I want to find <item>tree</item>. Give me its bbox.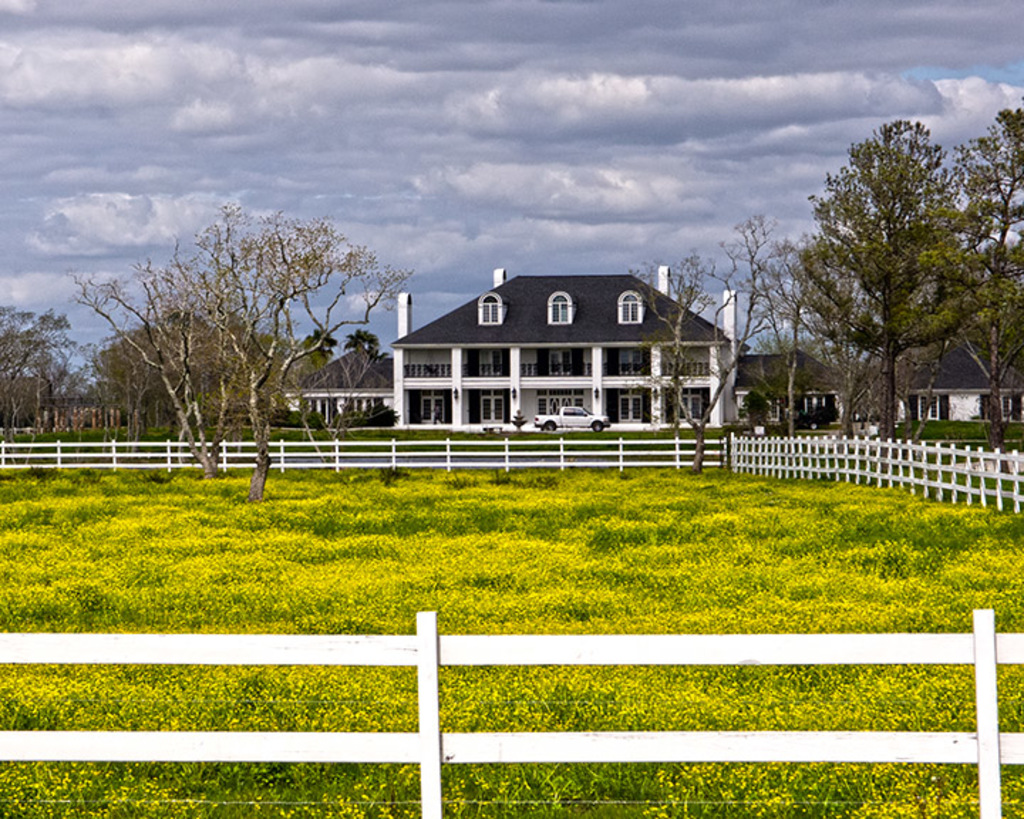
<bbox>55, 225, 242, 493</bbox>.
